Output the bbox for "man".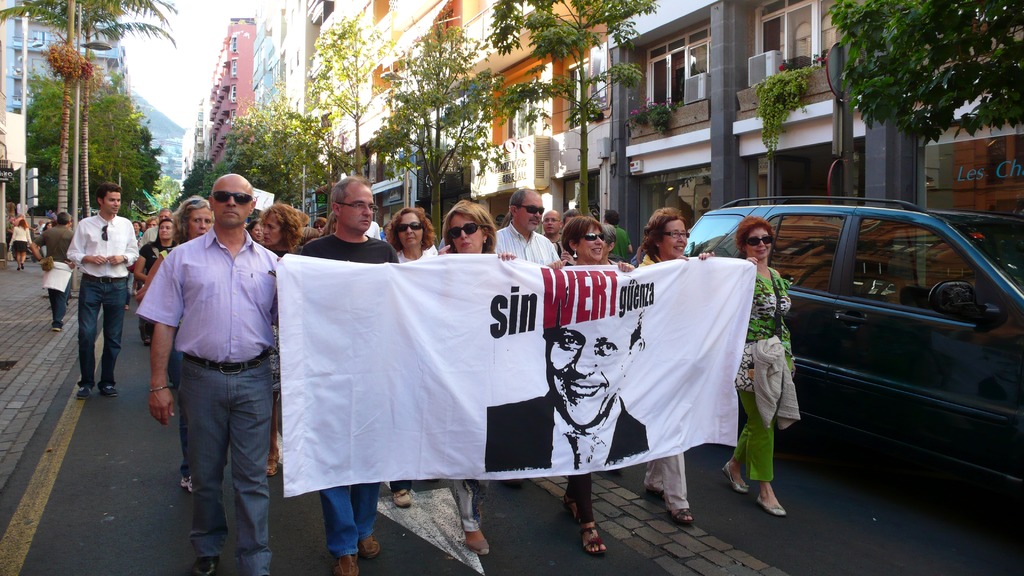
31, 211, 75, 327.
